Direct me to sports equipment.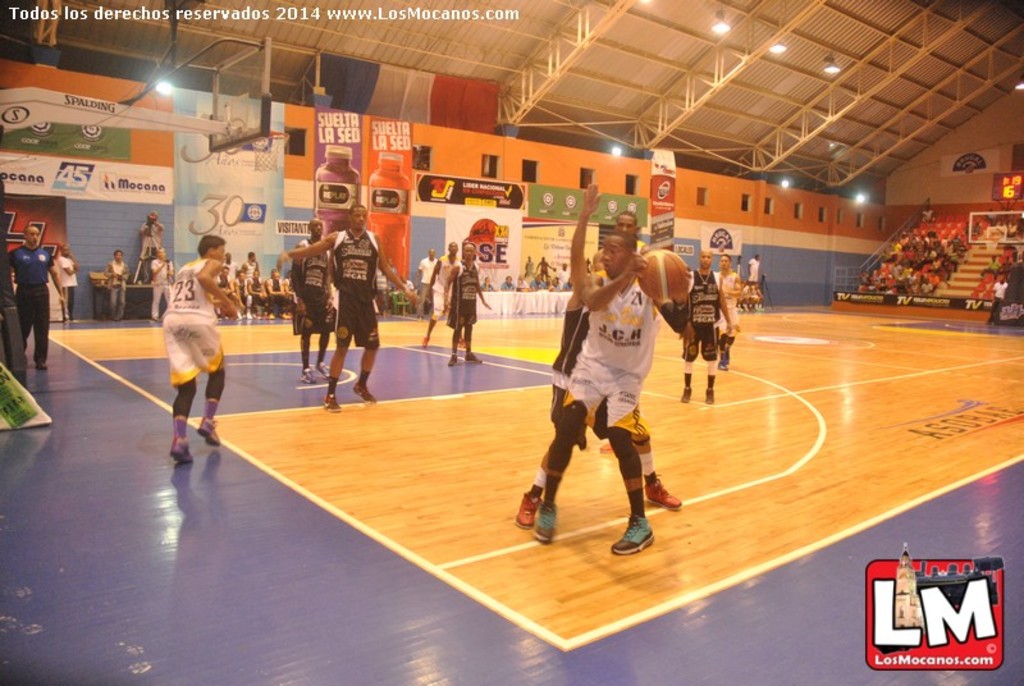
Direction: [left=466, top=348, right=481, bottom=362].
